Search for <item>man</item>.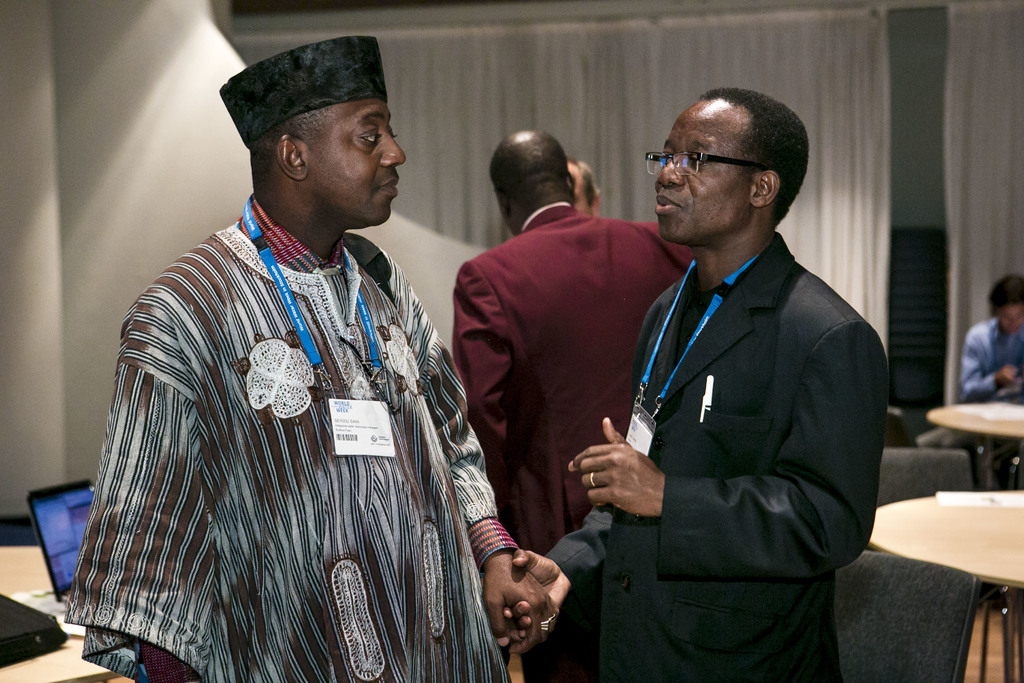
Found at bbox=[63, 39, 557, 682].
